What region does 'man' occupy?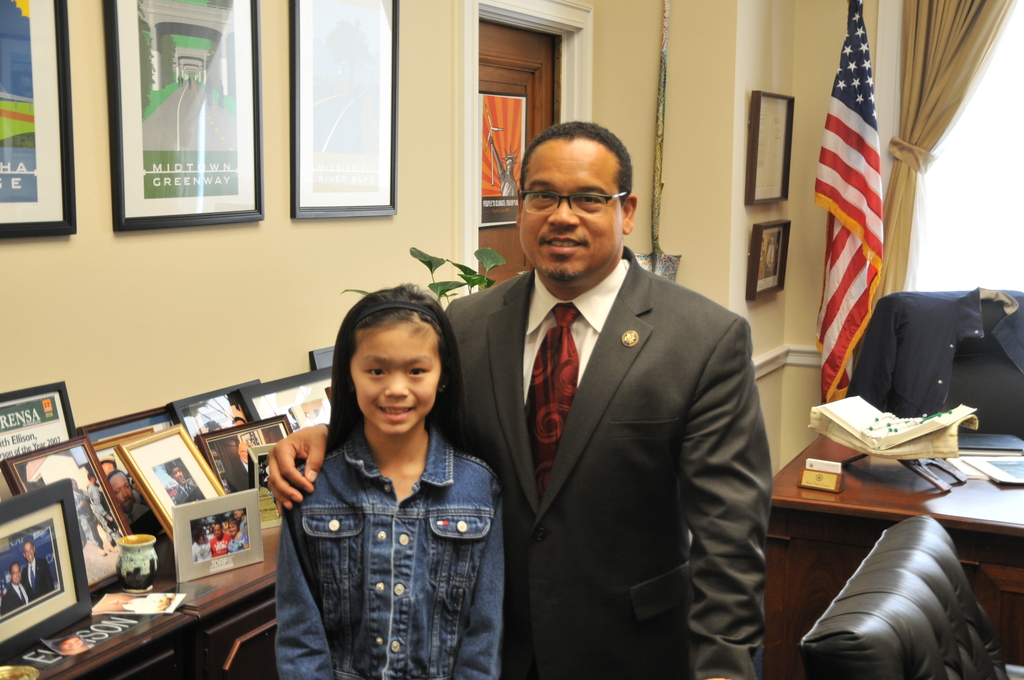
<region>94, 457, 118, 481</region>.
